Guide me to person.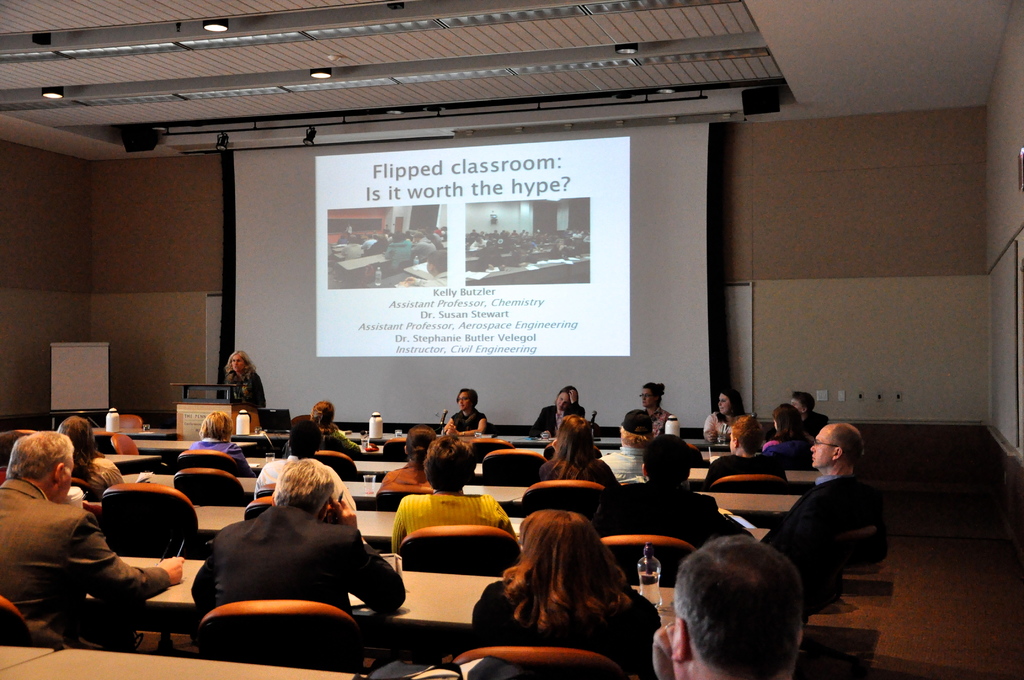
Guidance: [385, 231, 394, 243].
